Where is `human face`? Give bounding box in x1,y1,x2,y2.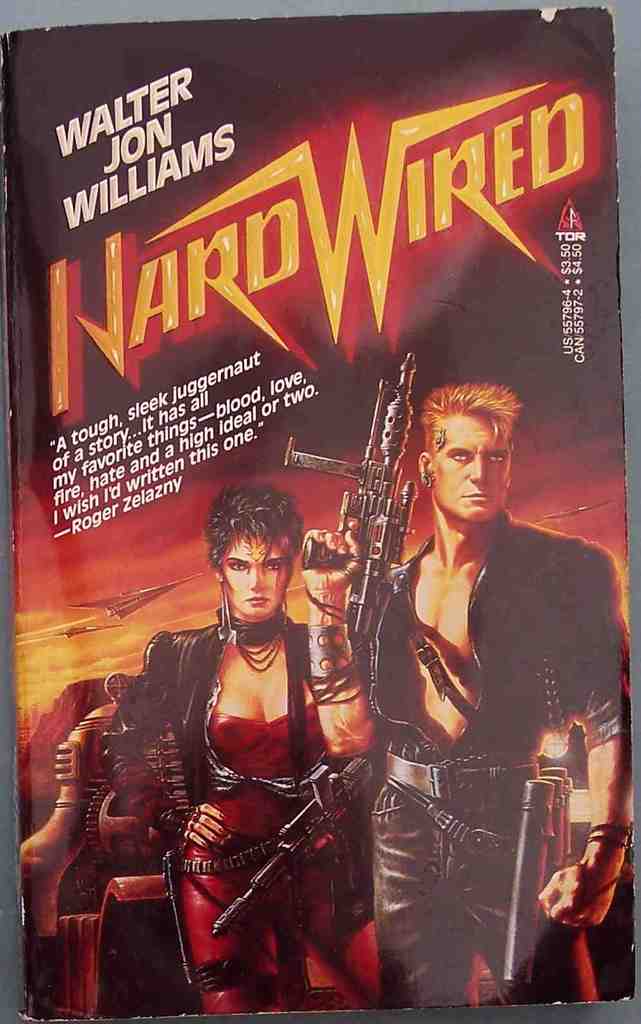
223,539,288,617.
